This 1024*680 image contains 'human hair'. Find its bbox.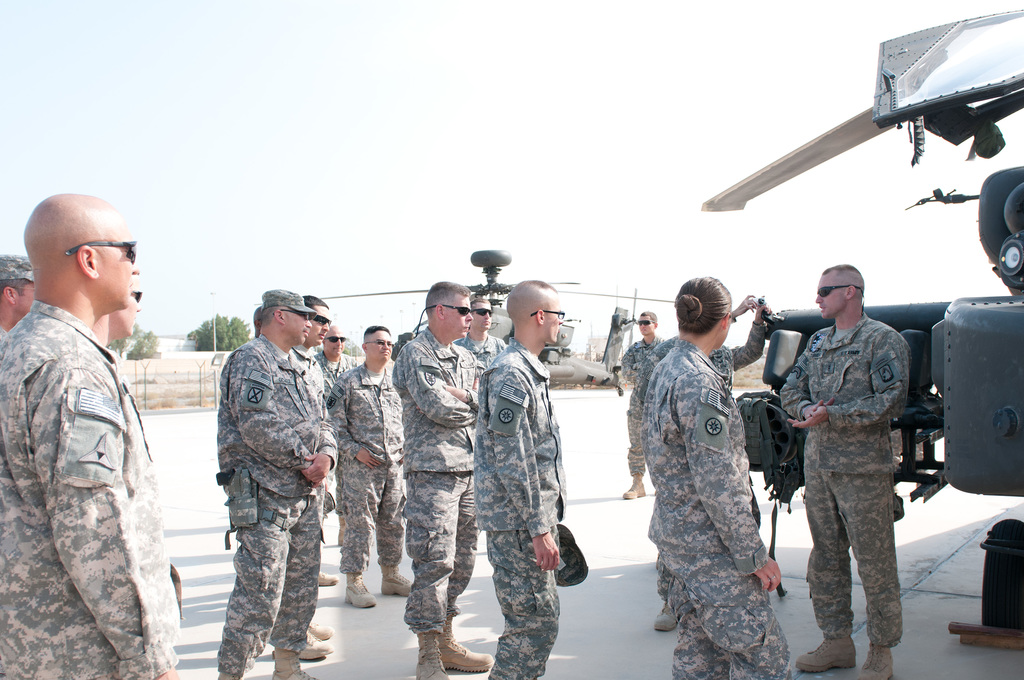
BBox(673, 275, 733, 335).
